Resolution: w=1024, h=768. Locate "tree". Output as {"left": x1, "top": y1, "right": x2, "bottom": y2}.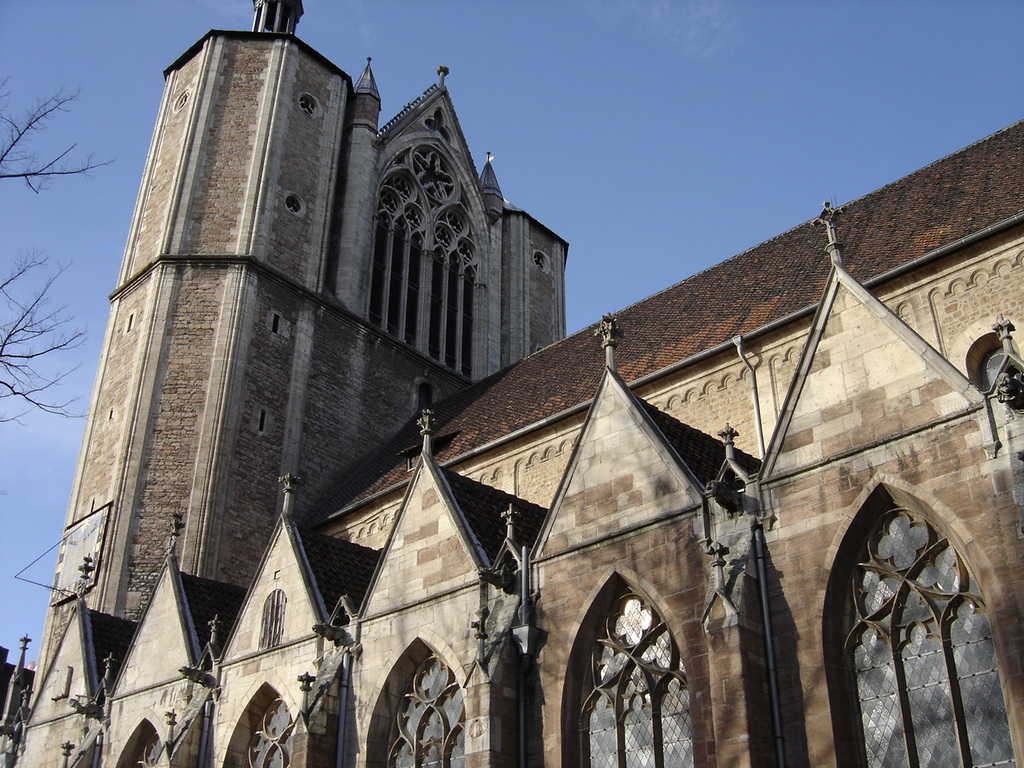
{"left": 0, "top": 65, "right": 118, "bottom": 431}.
